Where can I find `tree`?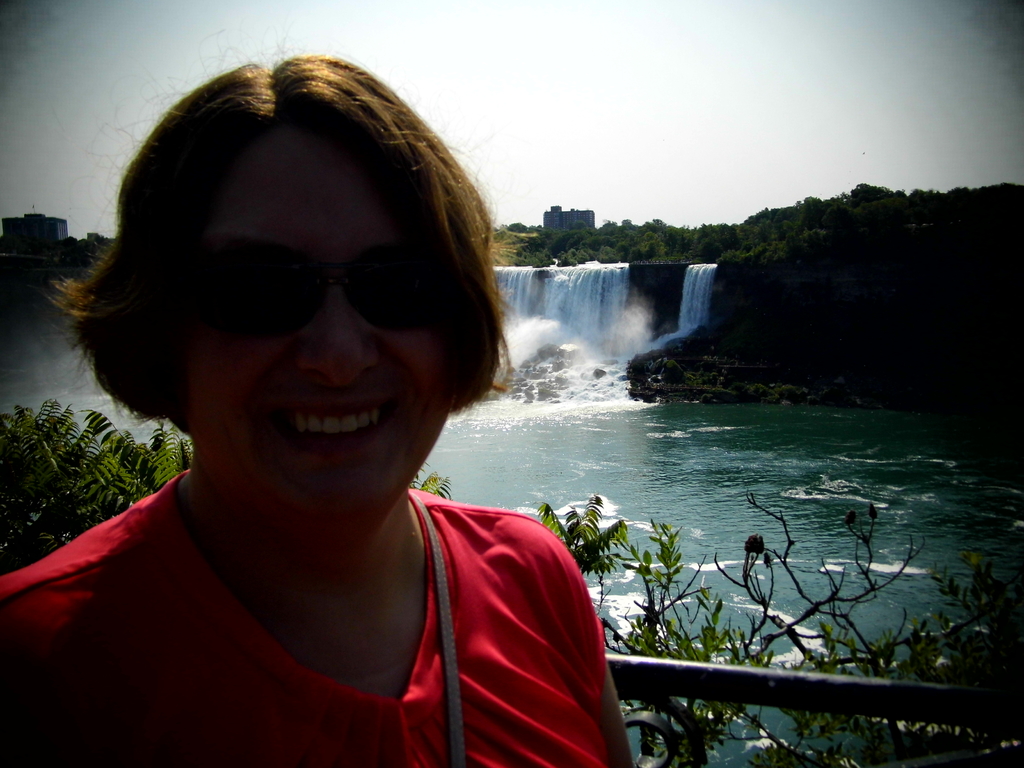
You can find it at detection(0, 398, 205, 574).
